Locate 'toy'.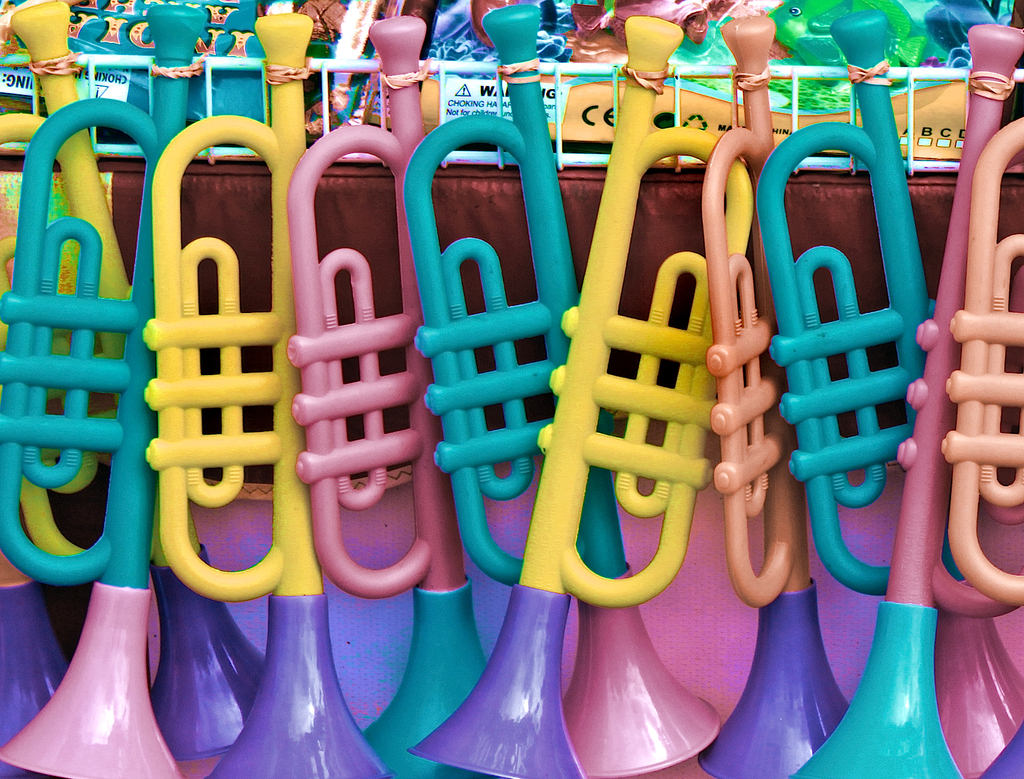
Bounding box: locate(694, 17, 857, 778).
